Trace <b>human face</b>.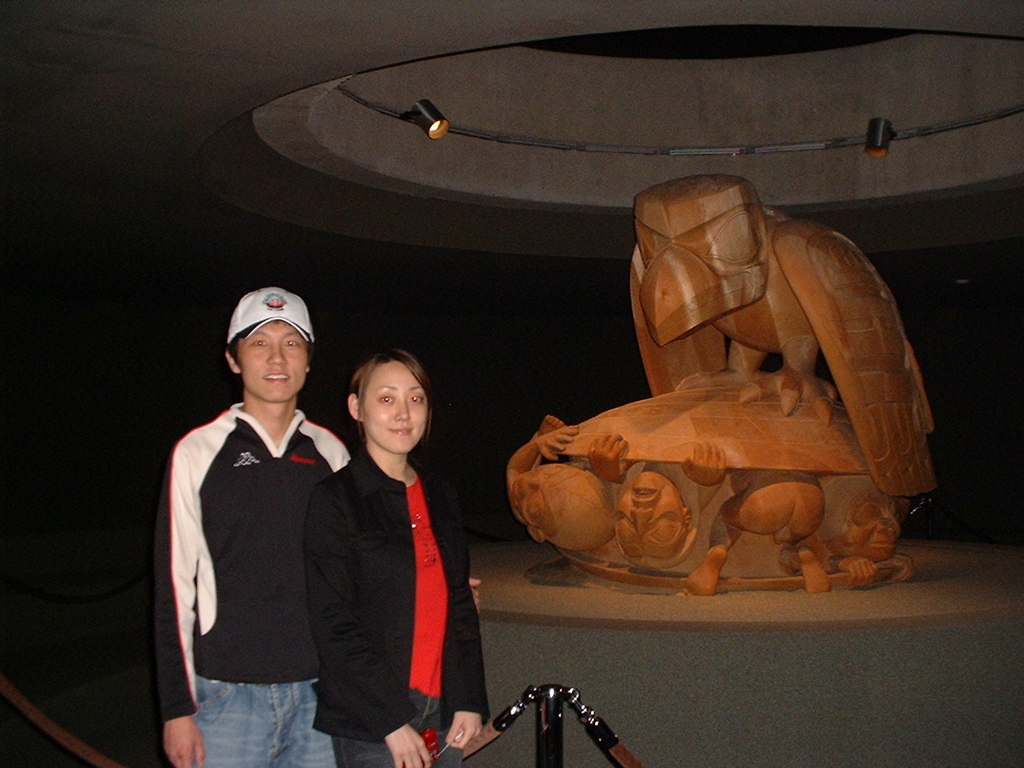
Traced to [362, 359, 429, 458].
